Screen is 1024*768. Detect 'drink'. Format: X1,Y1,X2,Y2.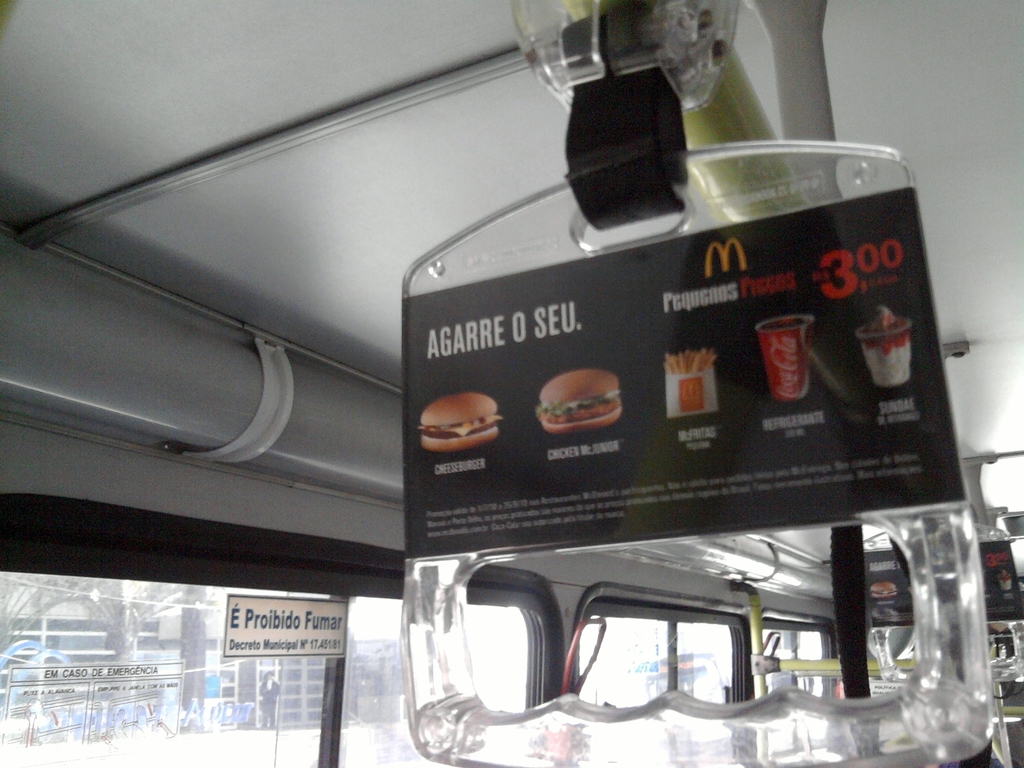
756,311,810,405.
